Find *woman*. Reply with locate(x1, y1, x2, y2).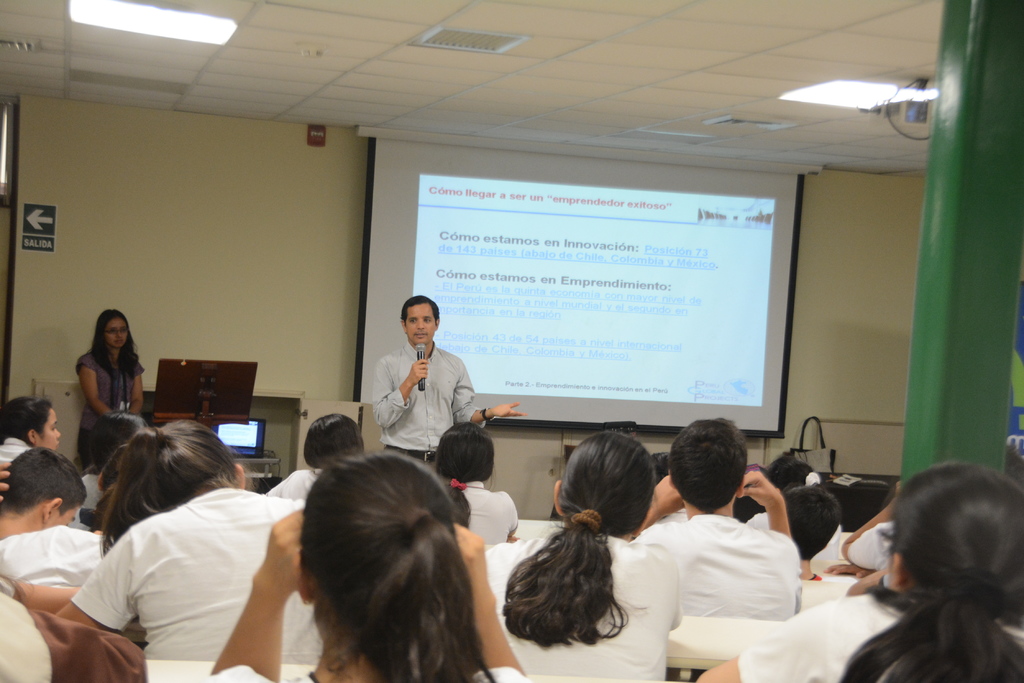
locate(0, 396, 61, 465).
